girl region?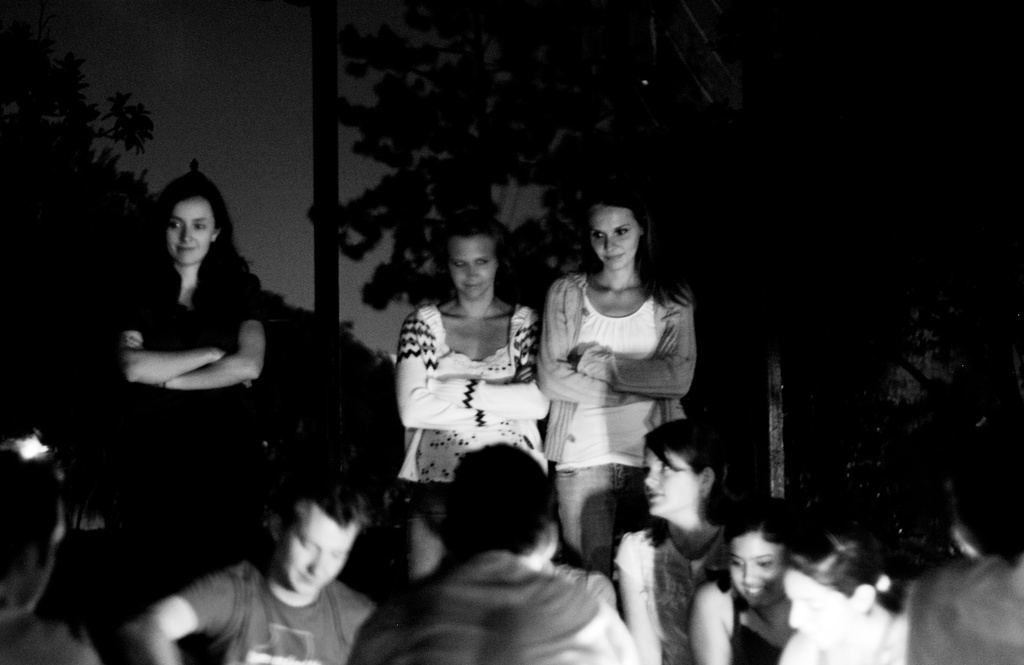
pyautogui.locateOnScreen(127, 169, 266, 604)
